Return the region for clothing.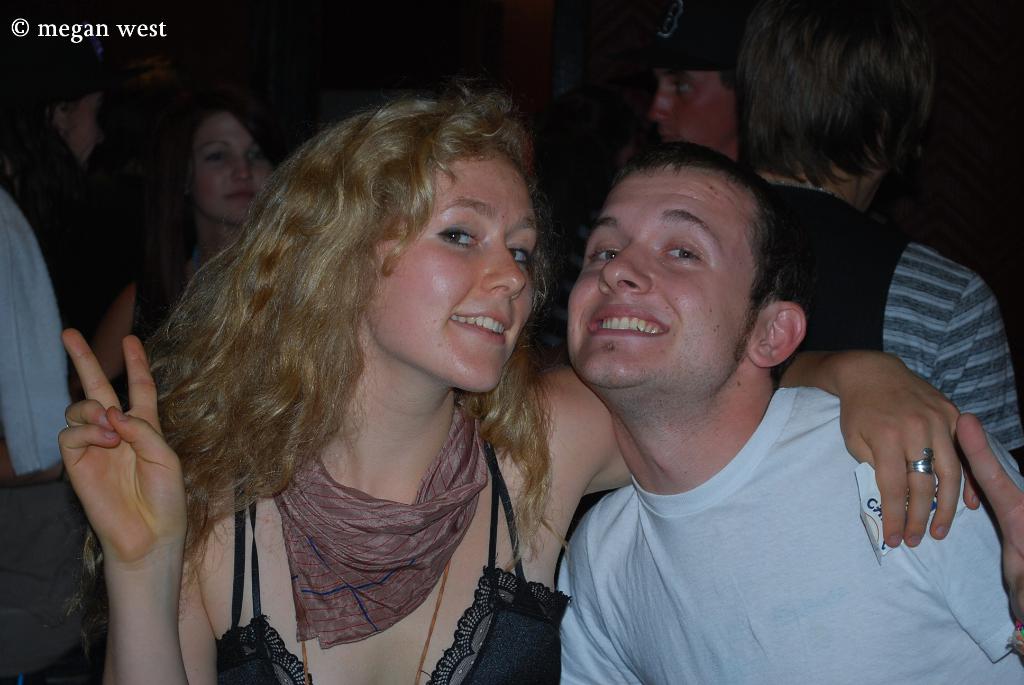
{"left": 771, "top": 185, "right": 1020, "bottom": 455}.
